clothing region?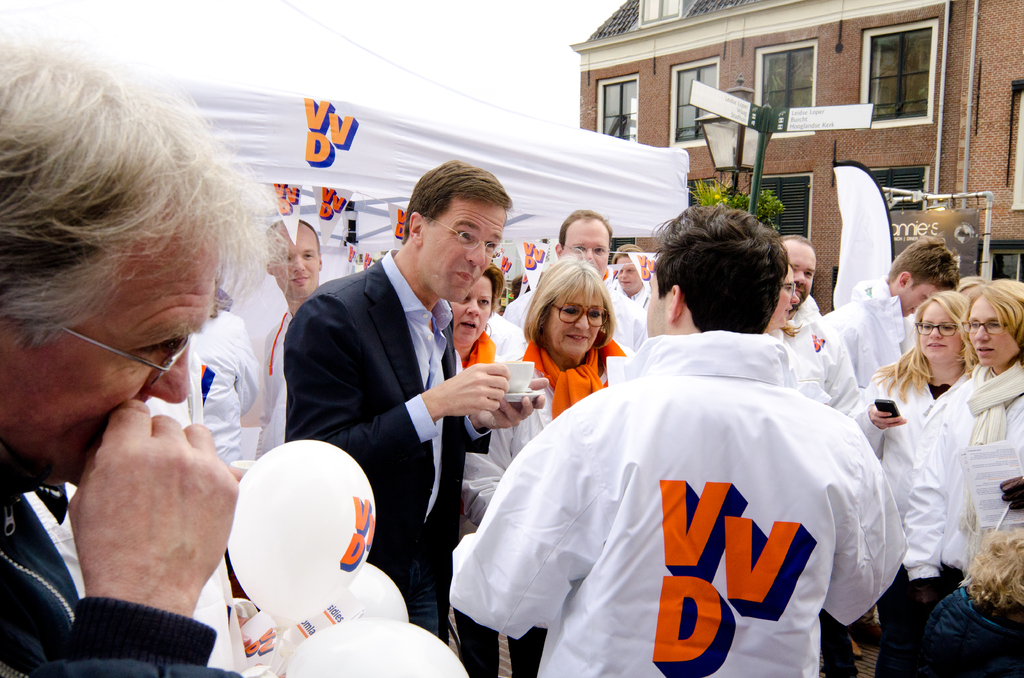
select_region(461, 339, 636, 677)
